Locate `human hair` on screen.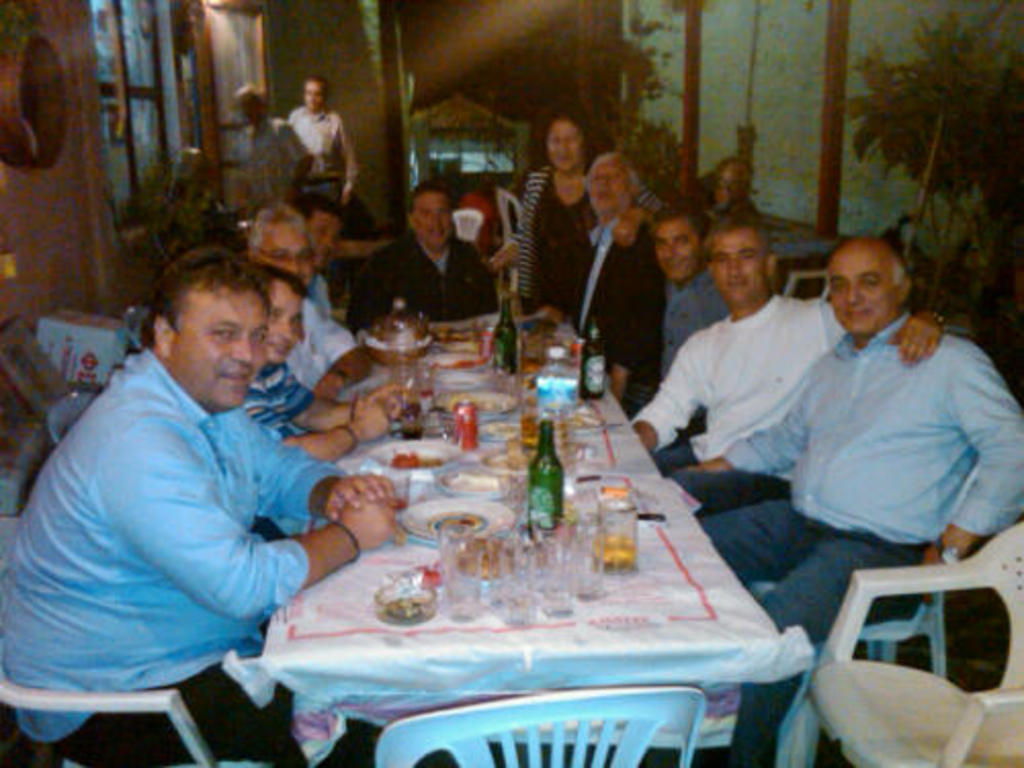
On screen at rect(541, 113, 590, 170).
